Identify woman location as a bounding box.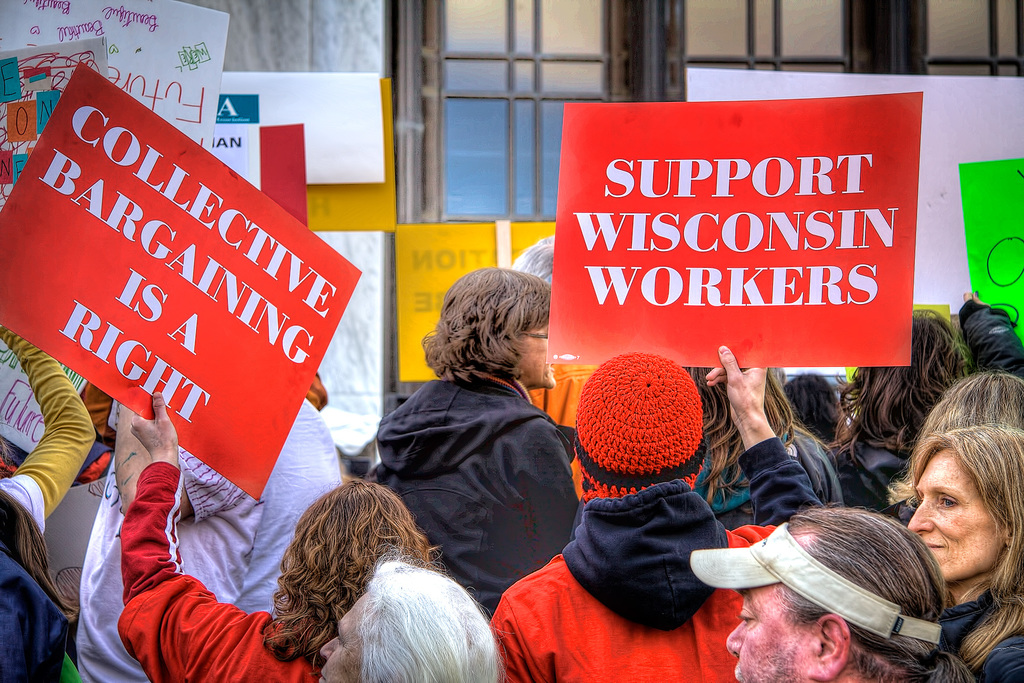
x1=365 y1=258 x2=593 y2=638.
